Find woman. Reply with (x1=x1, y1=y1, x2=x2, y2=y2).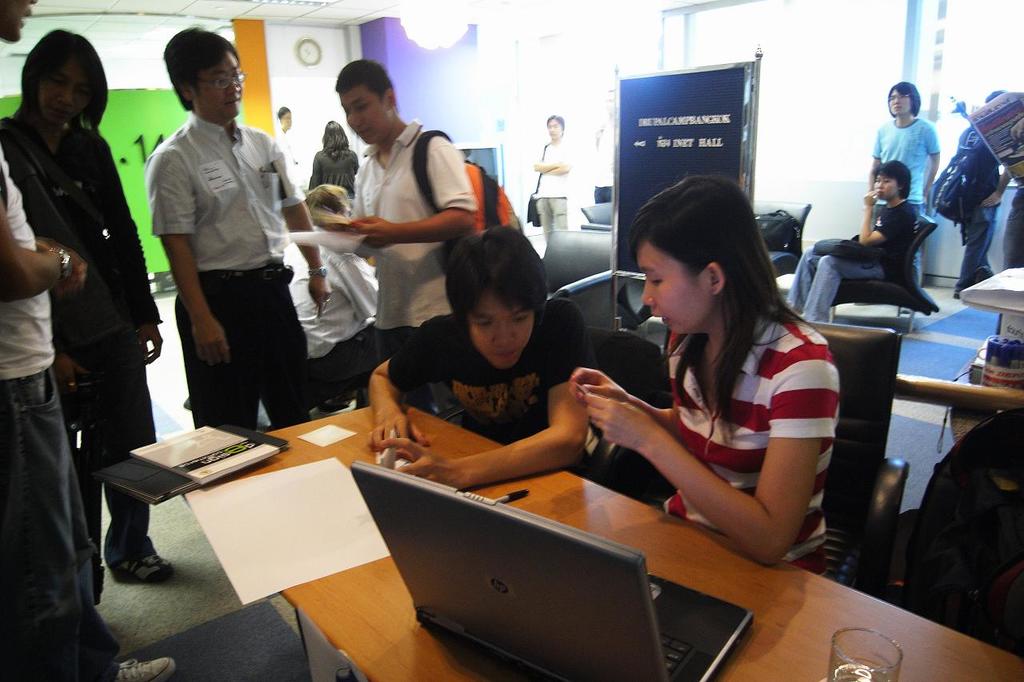
(x1=589, y1=166, x2=851, y2=596).
